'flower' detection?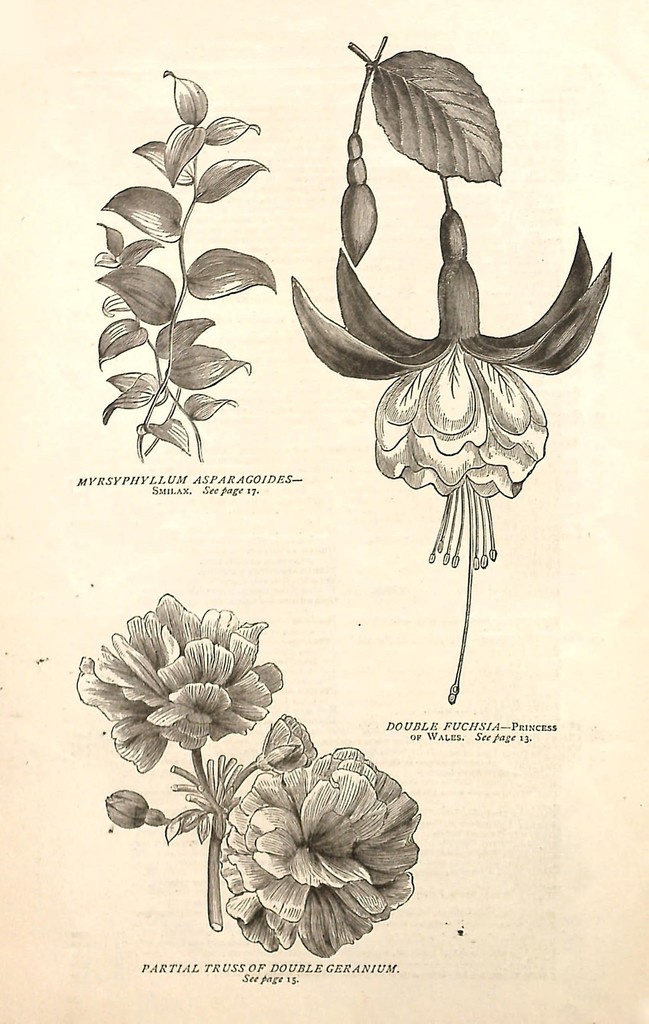
{"left": 221, "top": 742, "right": 424, "bottom": 959}
